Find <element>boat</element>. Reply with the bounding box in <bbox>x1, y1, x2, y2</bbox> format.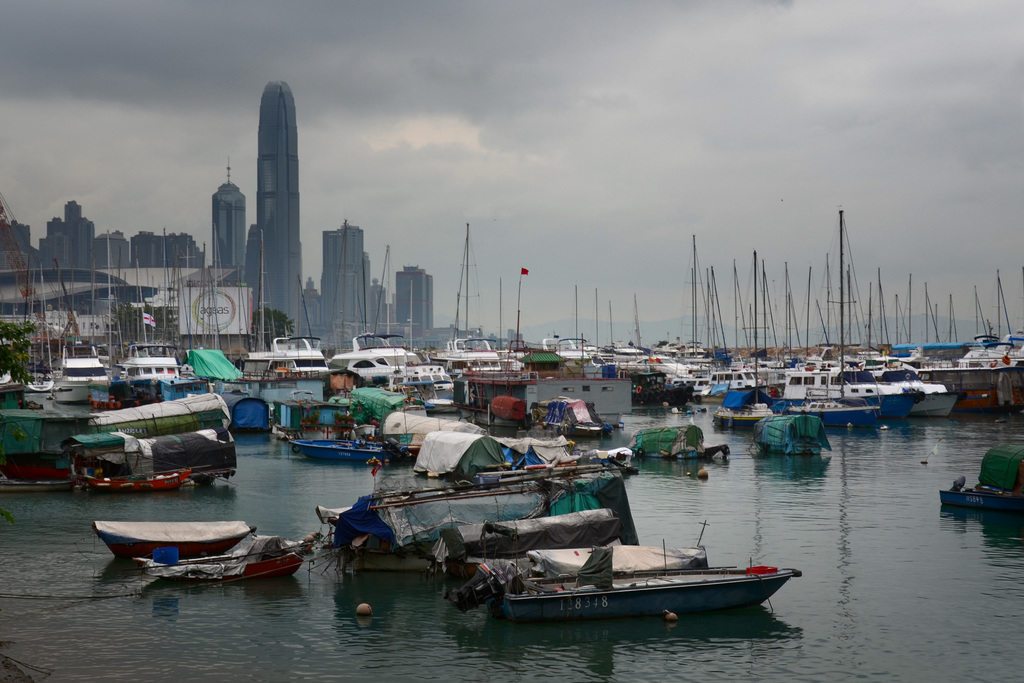
<bbox>726, 366, 770, 395</bbox>.
